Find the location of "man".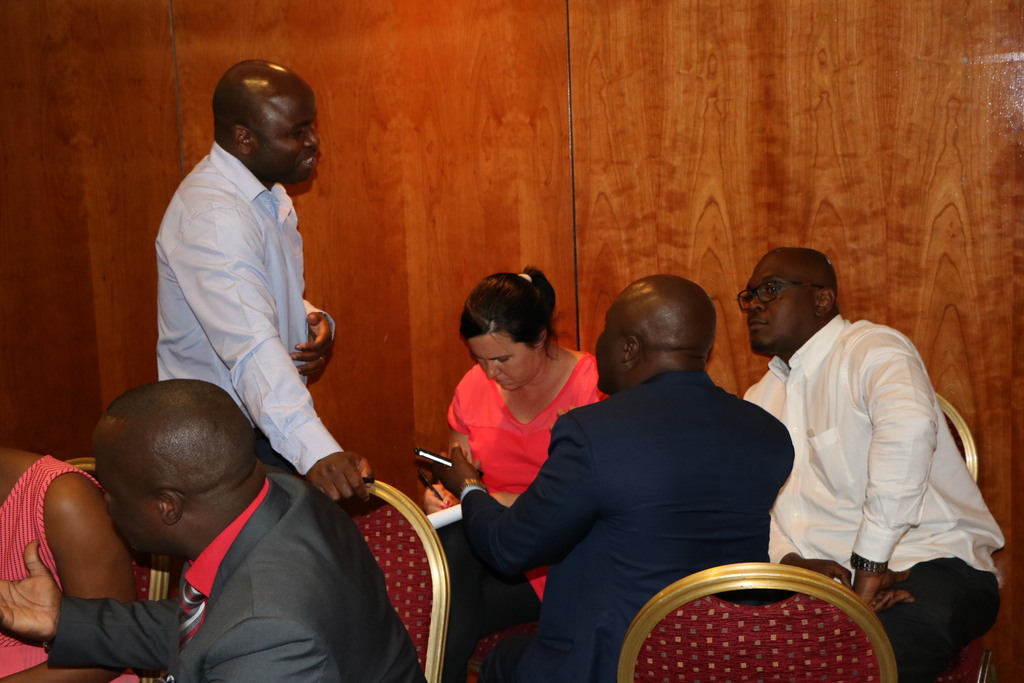
Location: [733,261,989,648].
